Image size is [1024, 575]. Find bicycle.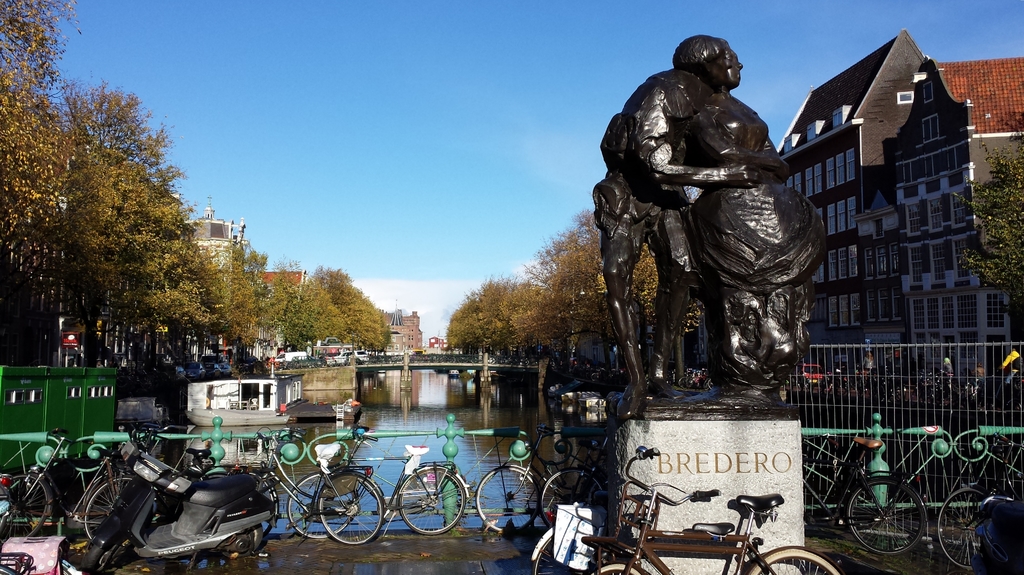
(x1=475, y1=426, x2=615, y2=535).
